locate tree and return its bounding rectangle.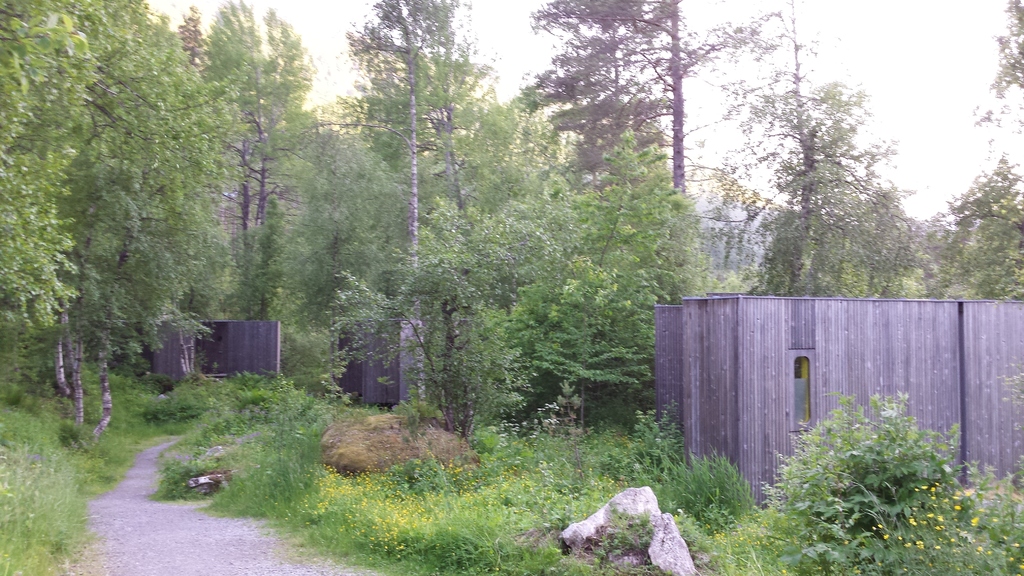
l=504, t=143, r=700, b=428.
